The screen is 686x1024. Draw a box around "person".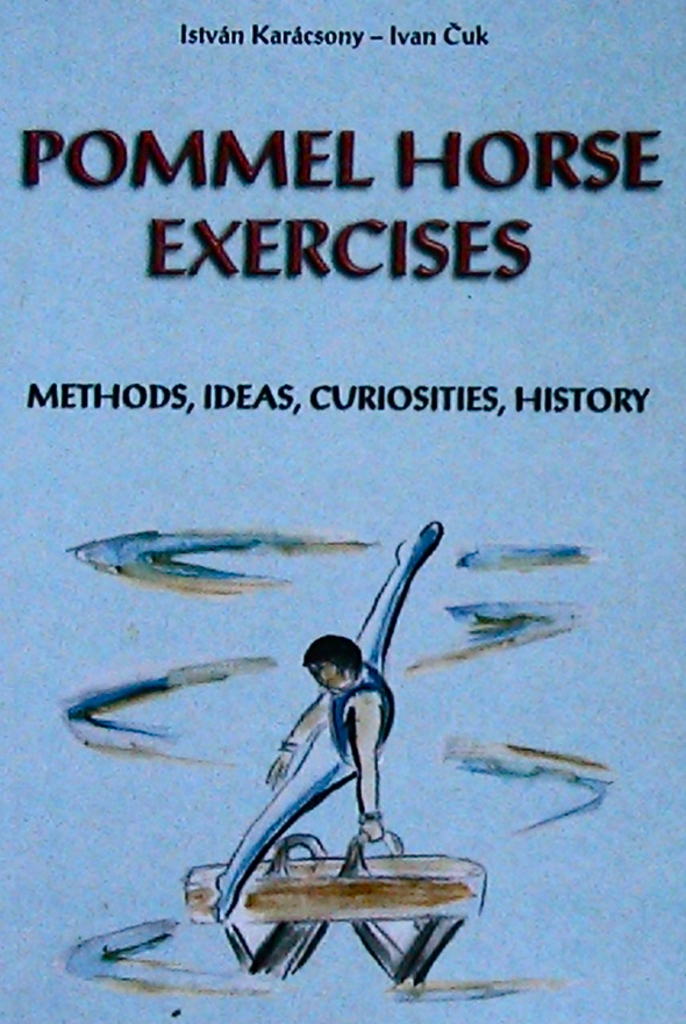
detection(200, 577, 445, 945).
